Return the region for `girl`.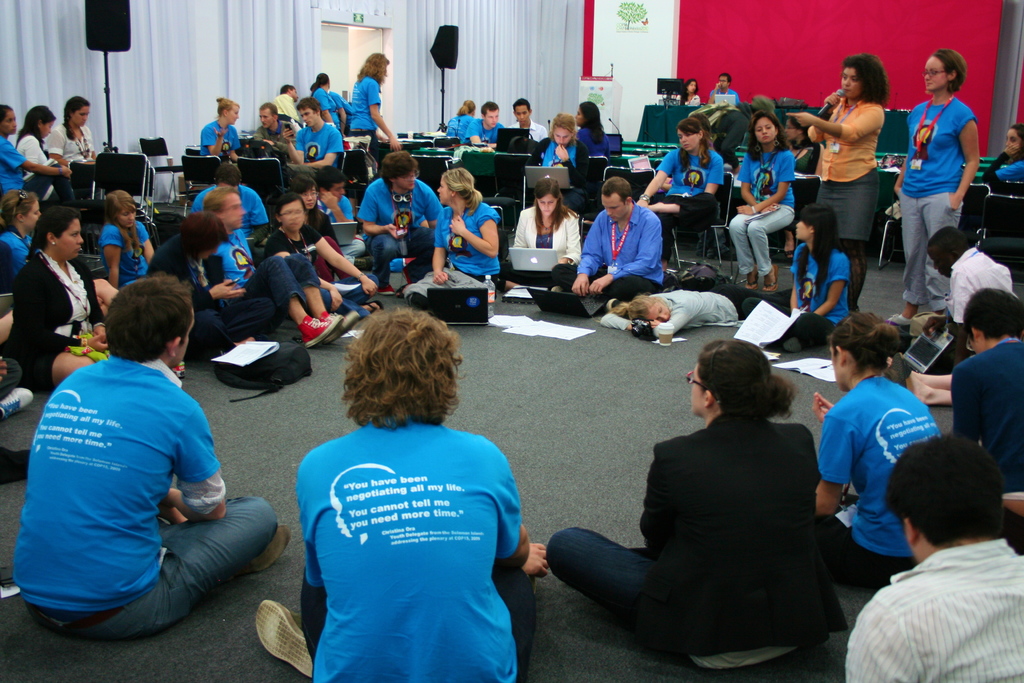
817 313 936 587.
